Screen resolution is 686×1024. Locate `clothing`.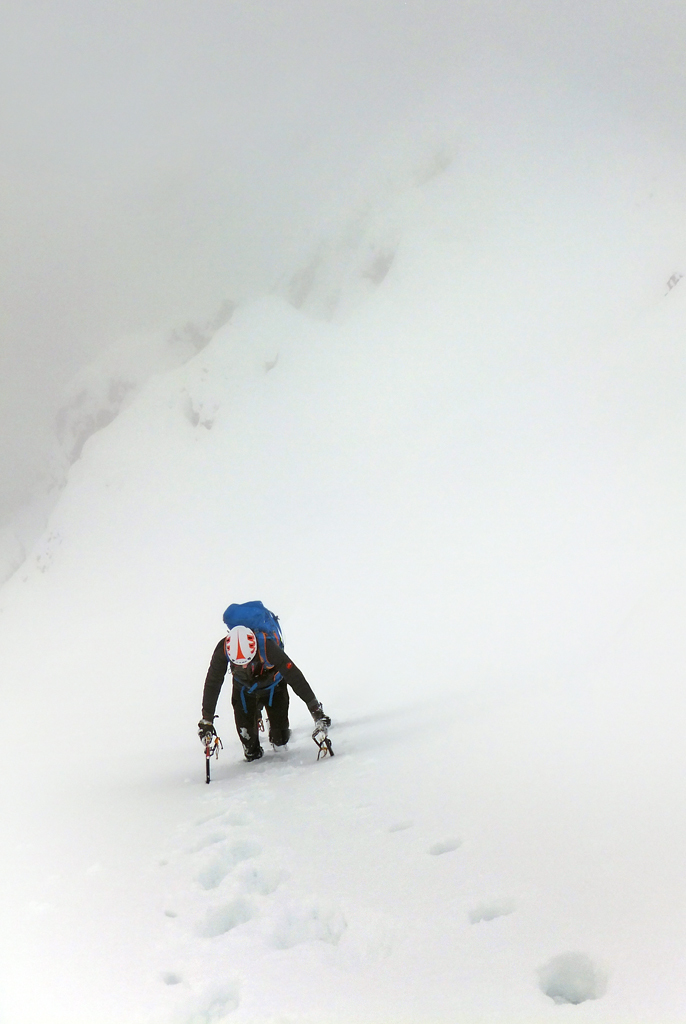
(x1=195, y1=605, x2=325, y2=768).
